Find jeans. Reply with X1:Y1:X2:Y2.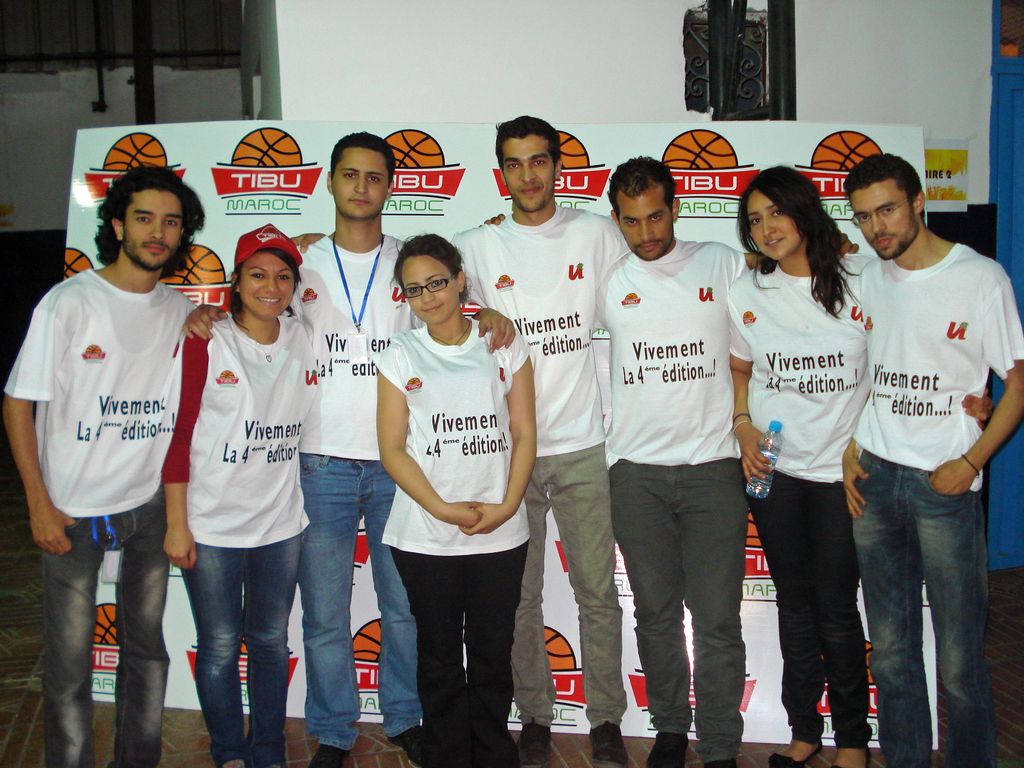
388:543:526:767.
